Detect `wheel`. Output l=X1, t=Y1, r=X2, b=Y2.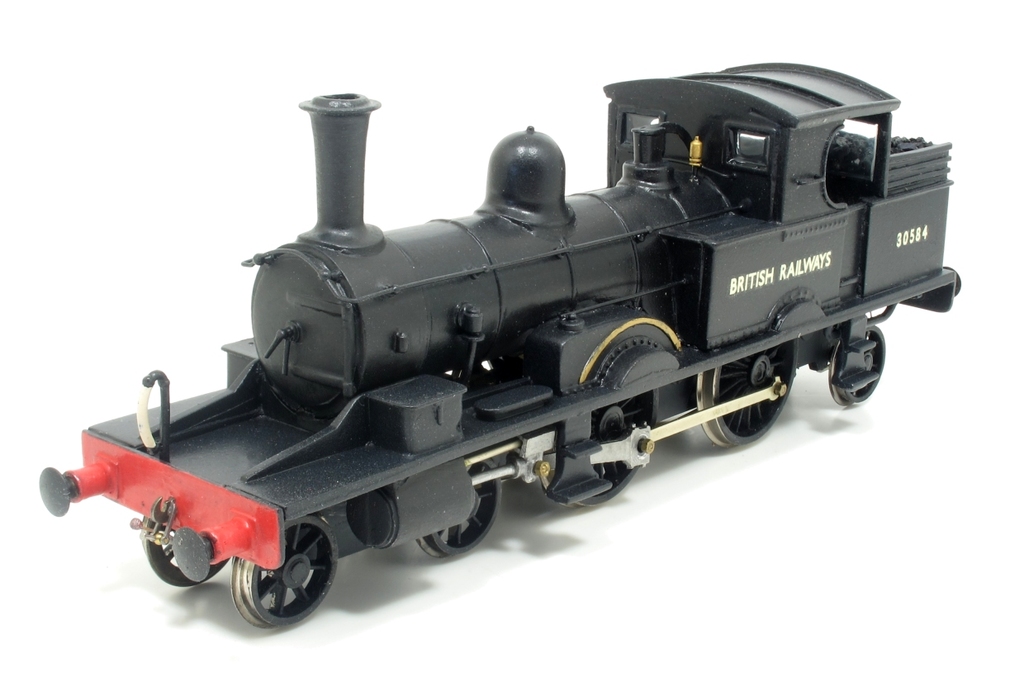
l=695, t=341, r=798, b=445.
